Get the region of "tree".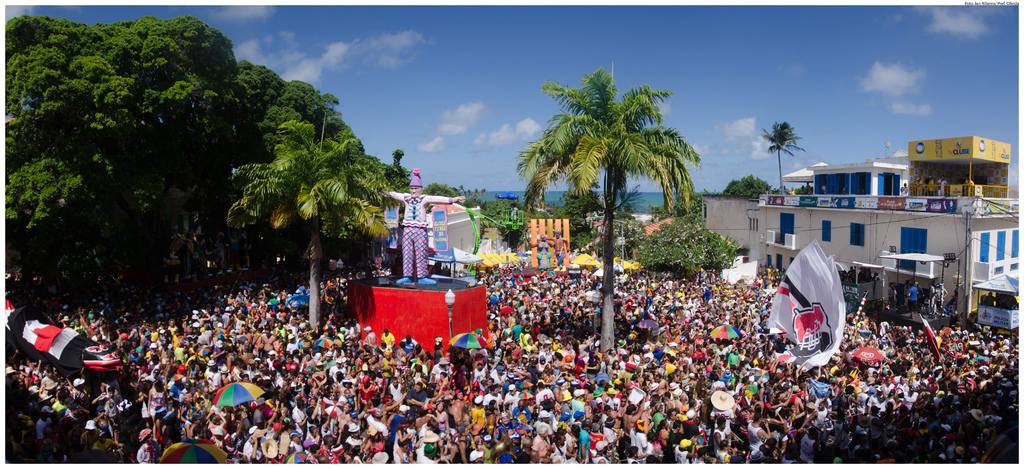
x1=517, y1=68, x2=703, y2=358.
